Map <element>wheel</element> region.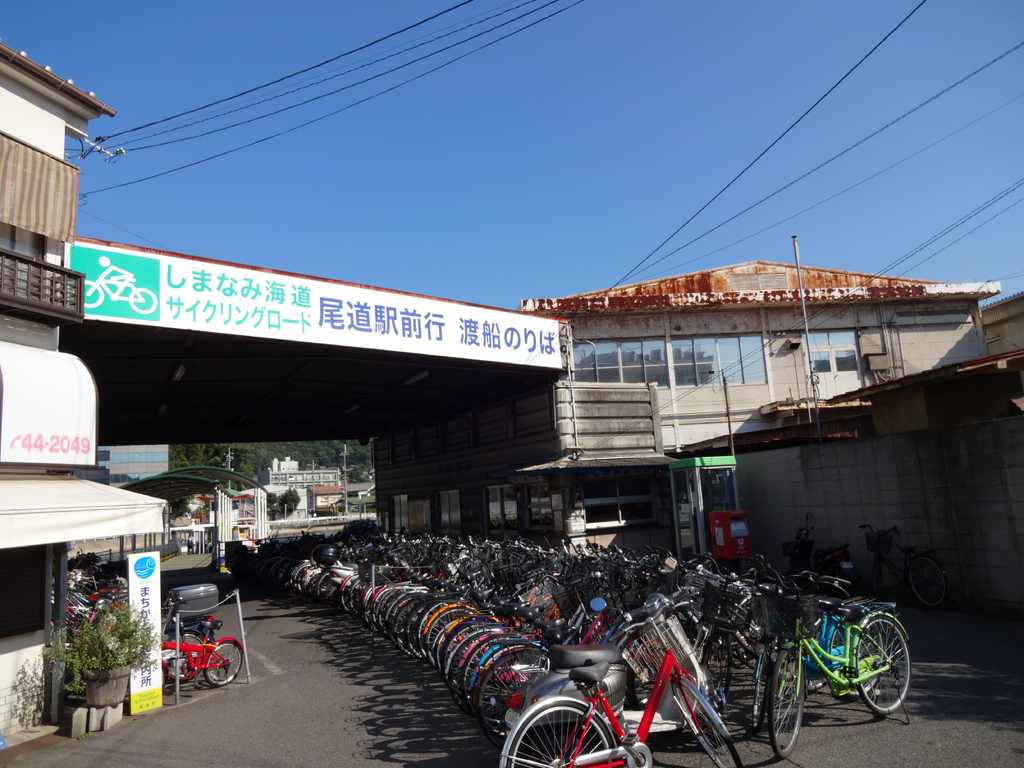
Mapped to Rect(154, 627, 205, 684).
